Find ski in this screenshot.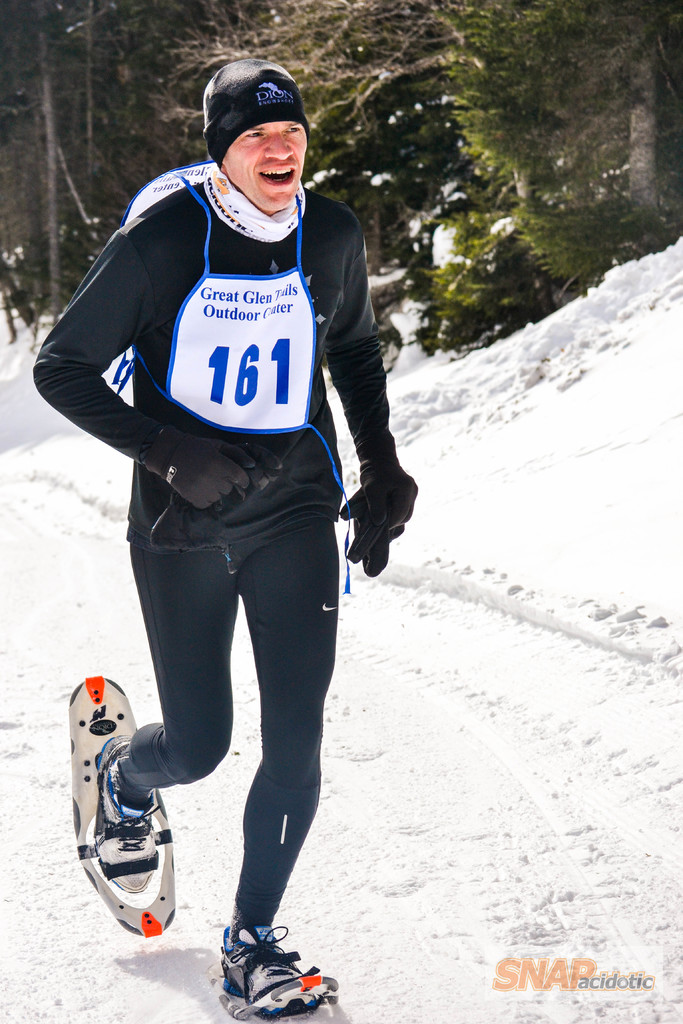
The bounding box for ski is select_region(210, 919, 353, 1023).
